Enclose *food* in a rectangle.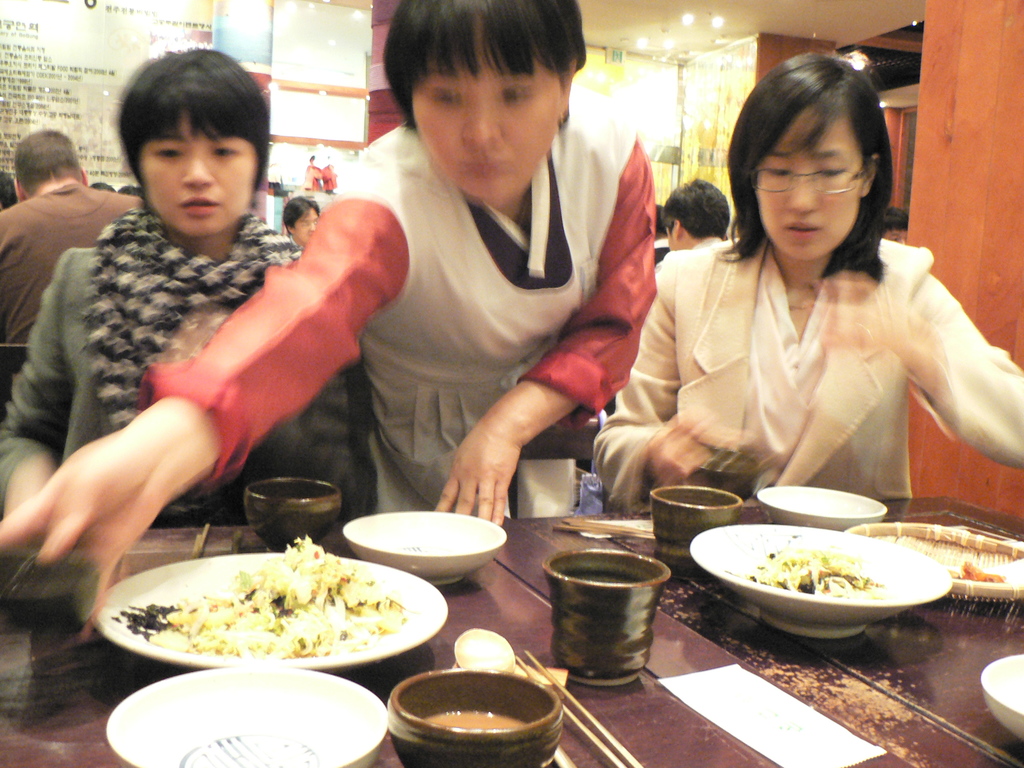
locate(423, 710, 529, 732).
